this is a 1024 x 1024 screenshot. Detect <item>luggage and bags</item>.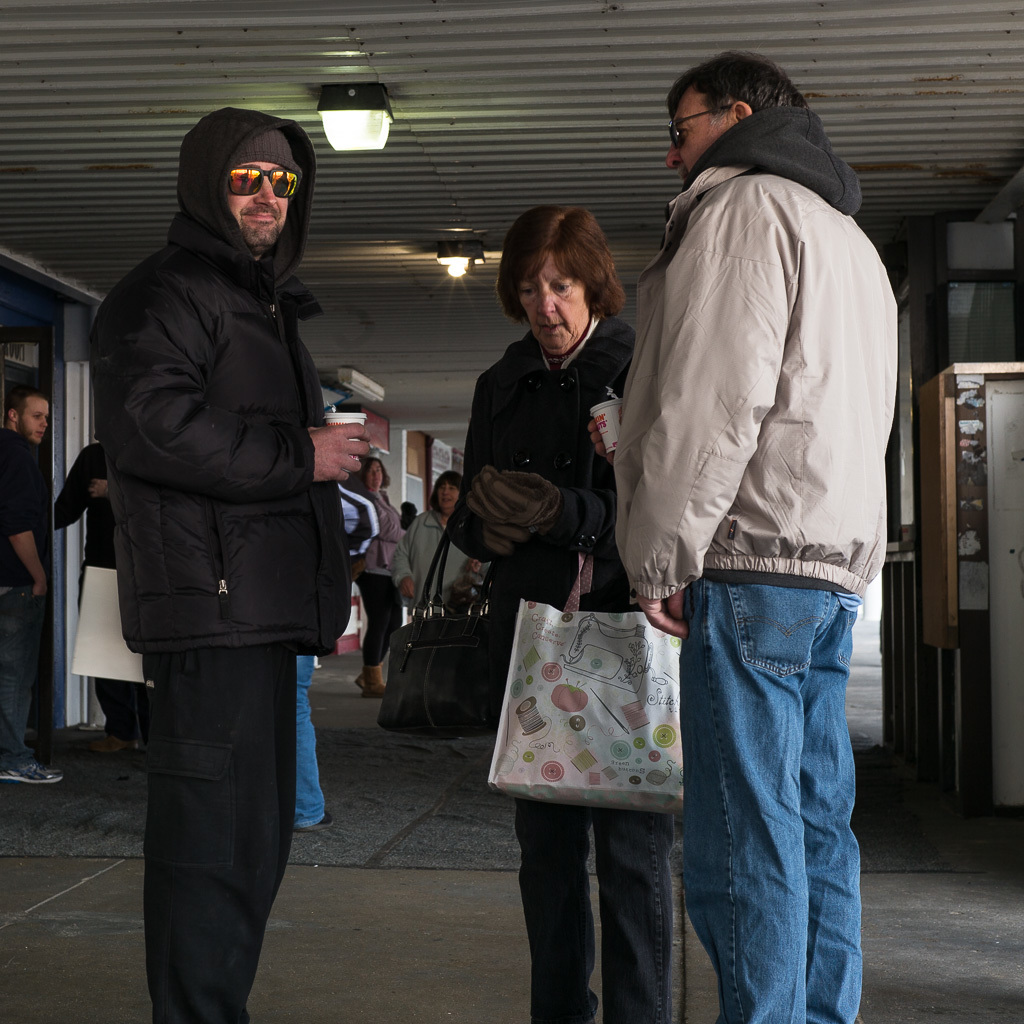
(x1=380, y1=527, x2=504, y2=737).
